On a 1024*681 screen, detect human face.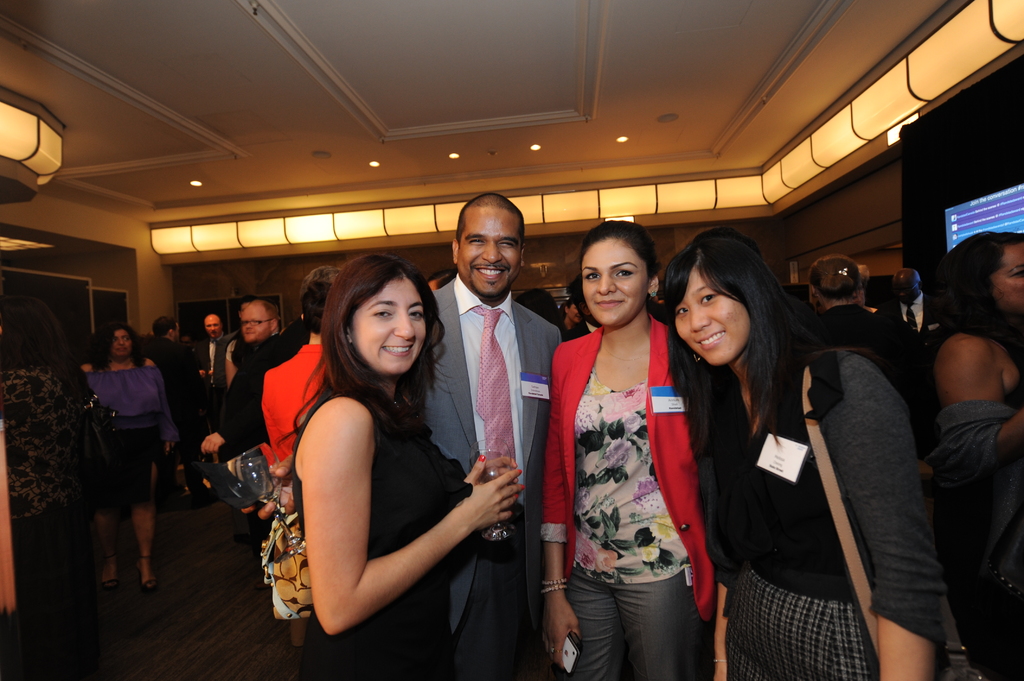
locate(988, 240, 1023, 312).
